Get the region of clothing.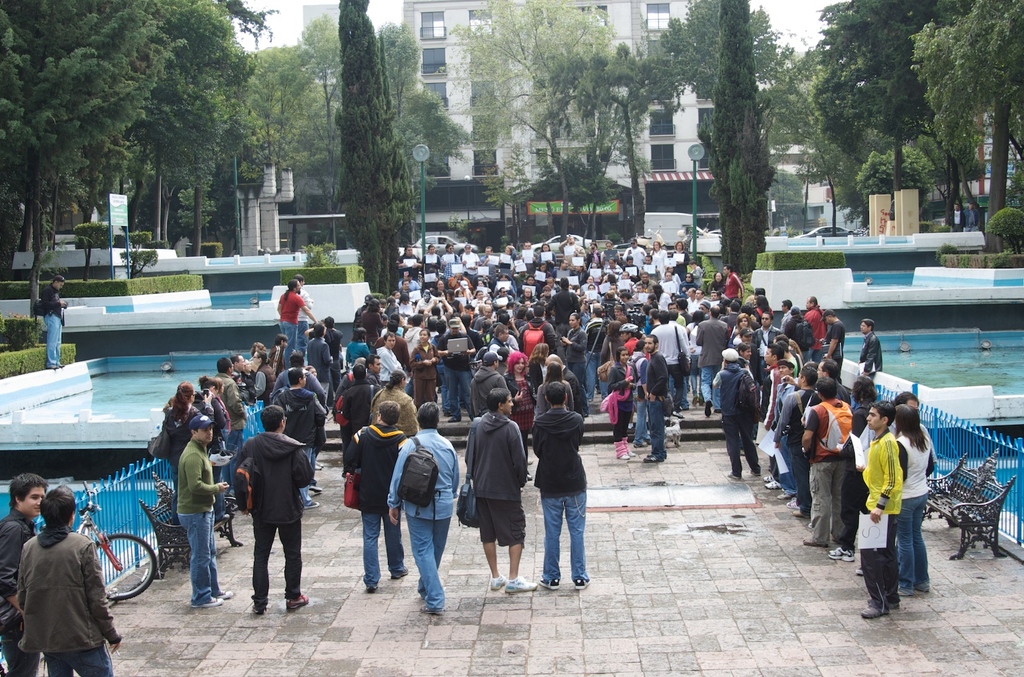
456,404,531,537.
